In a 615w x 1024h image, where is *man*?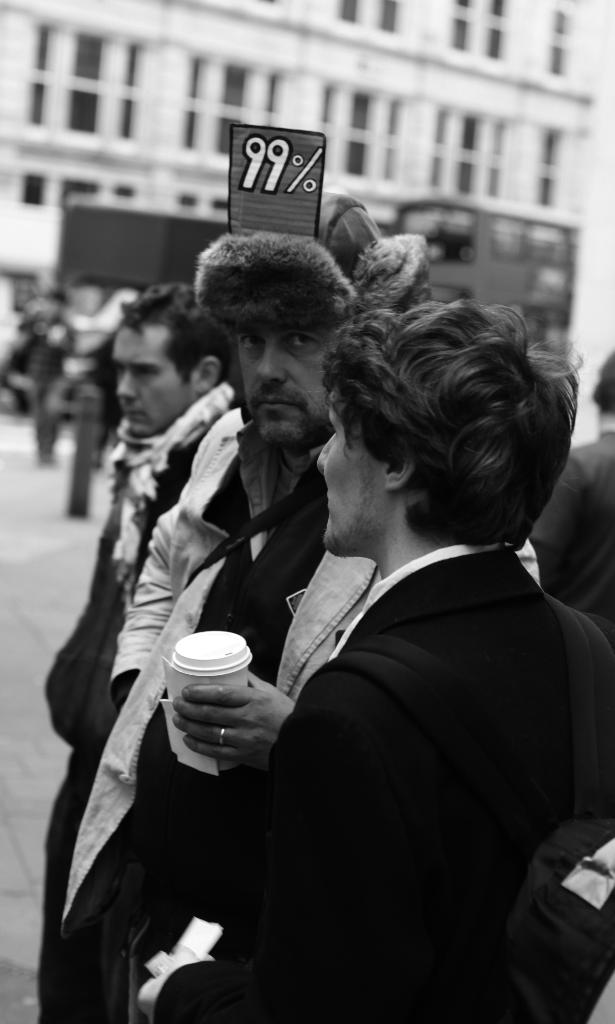
rect(38, 187, 434, 1023).
